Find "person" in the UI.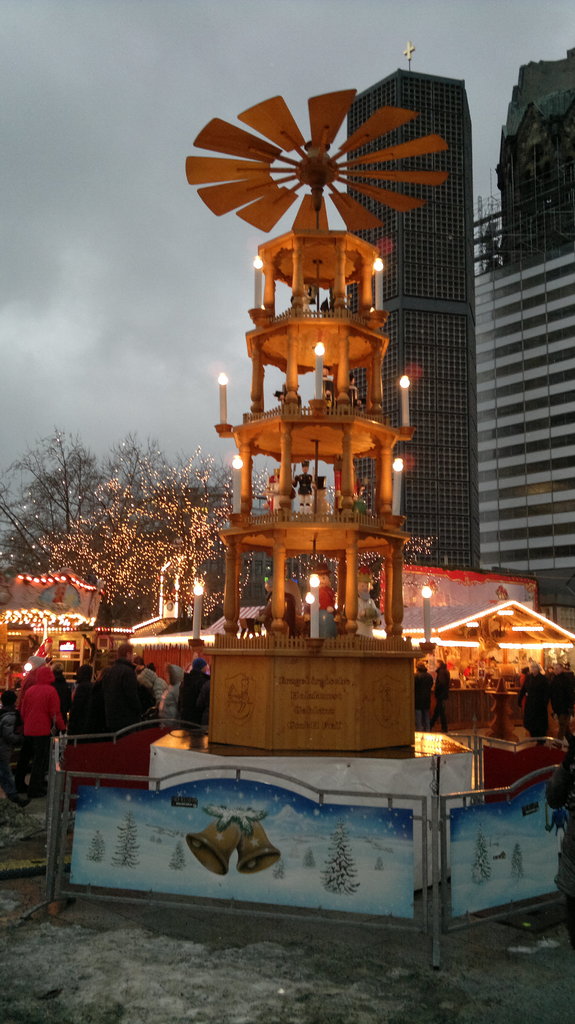
UI element at region(432, 660, 453, 737).
